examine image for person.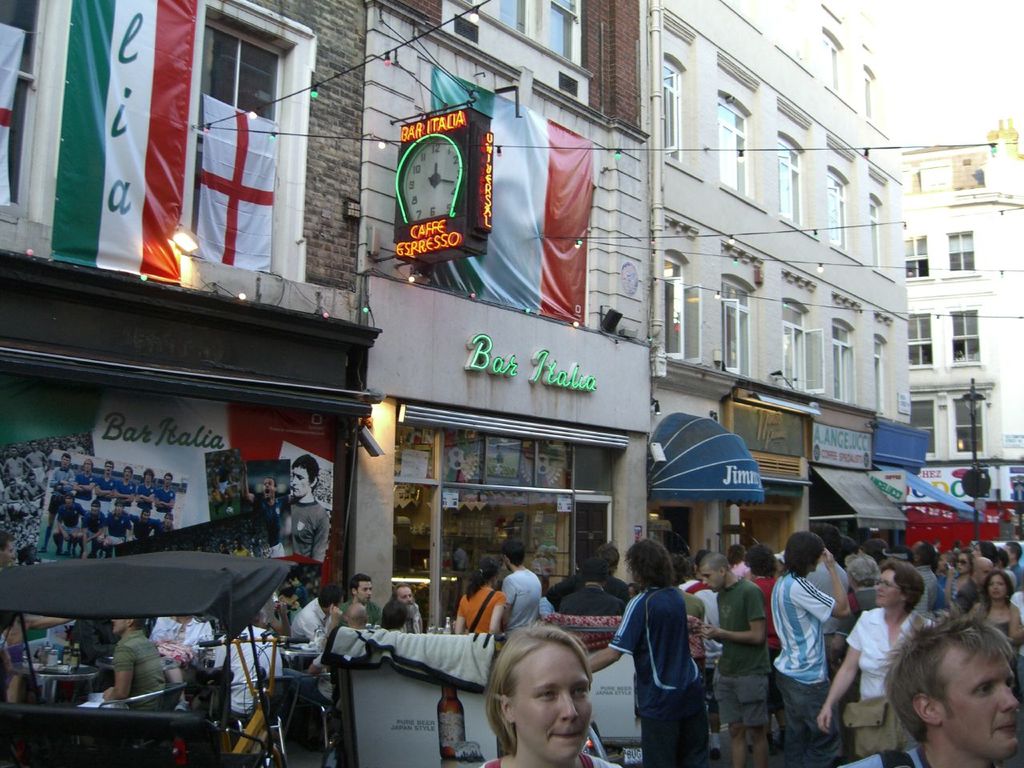
Examination result: [x1=98, y1=513, x2=133, y2=558].
